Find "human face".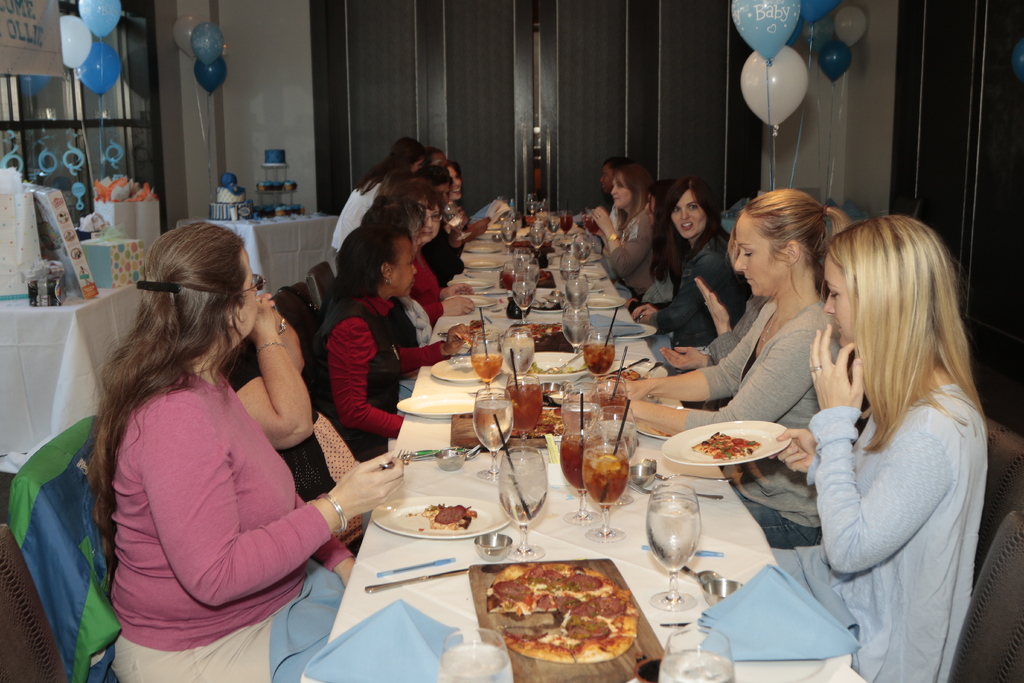
locate(611, 172, 630, 212).
